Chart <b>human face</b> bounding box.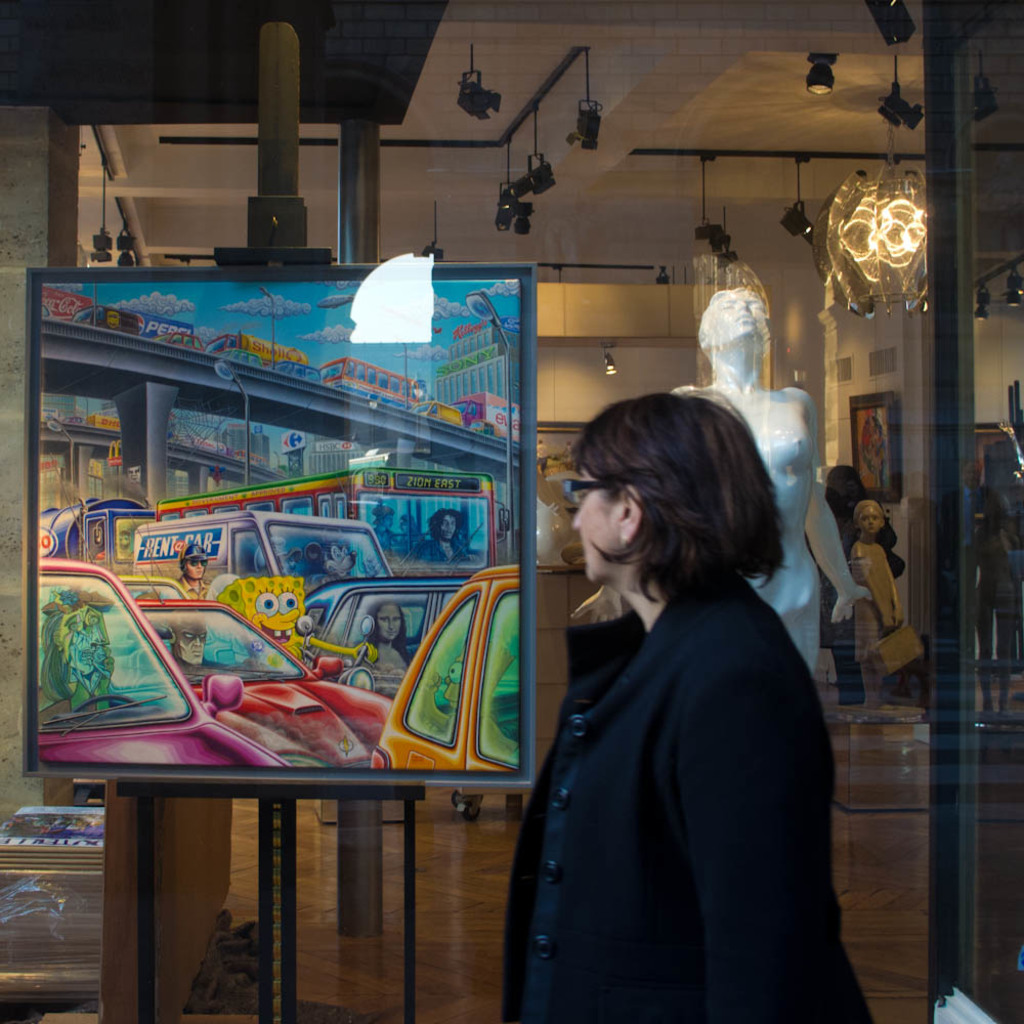
Charted: (374,604,406,642).
